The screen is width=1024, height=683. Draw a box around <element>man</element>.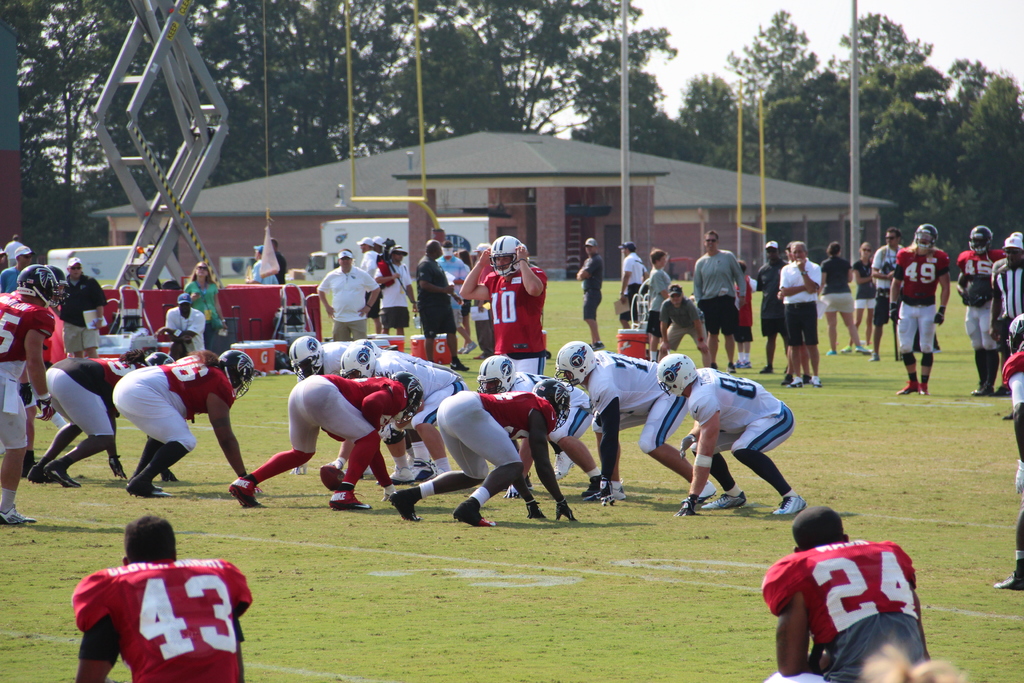
left=886, top=218, right=944, bottom=393.
